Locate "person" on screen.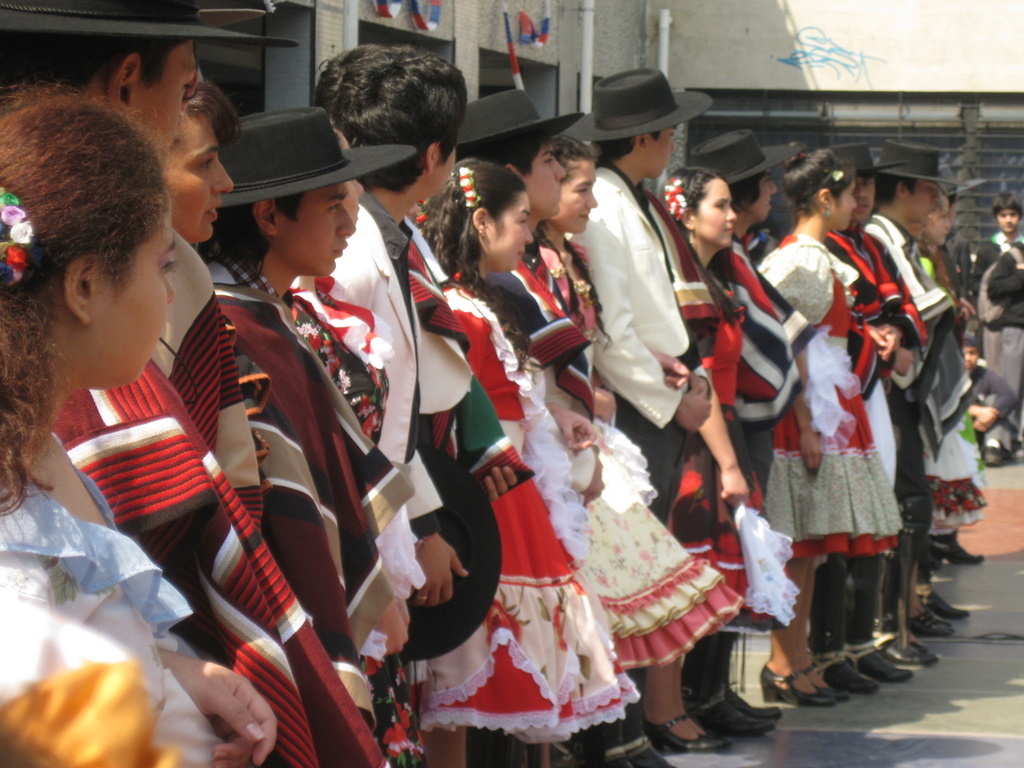
On screen at detection(205, 101, 425, 743).
